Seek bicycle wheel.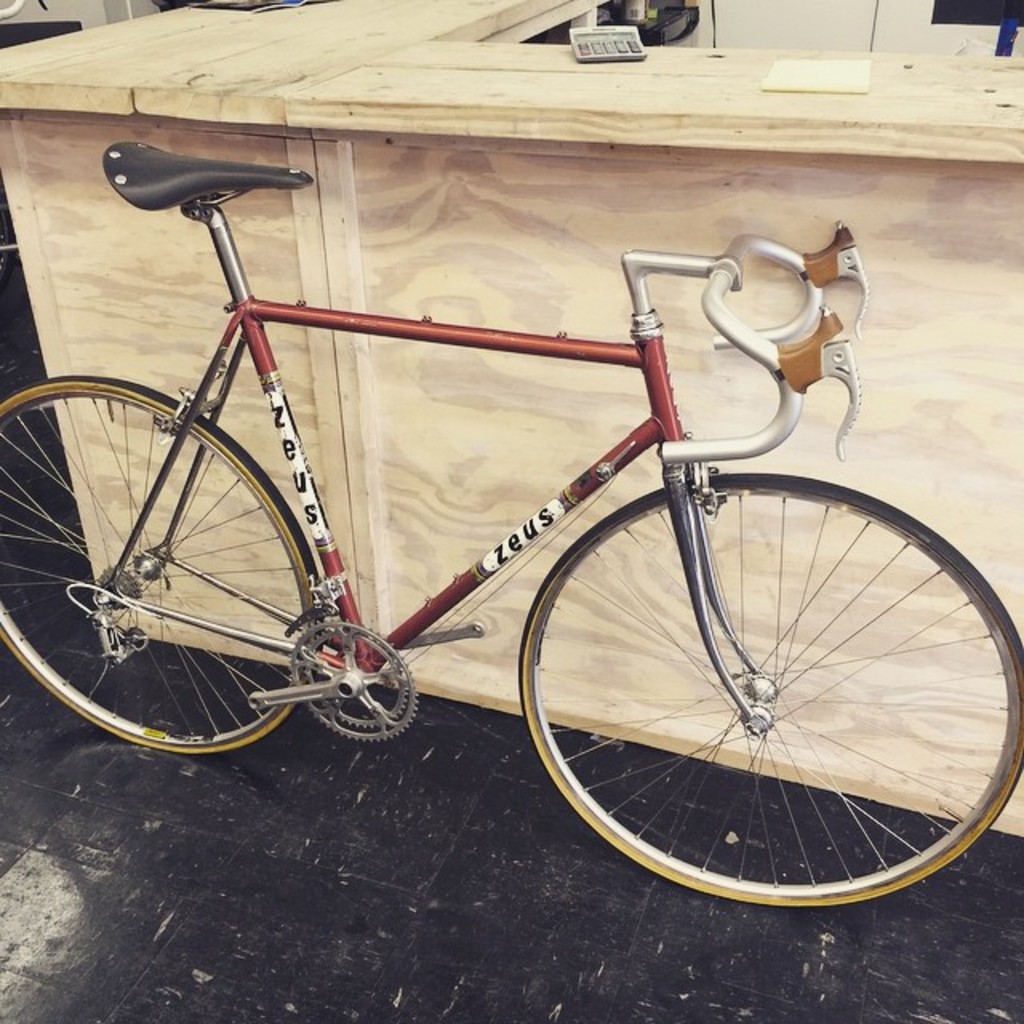
rect(0, 374, 334, 747).
